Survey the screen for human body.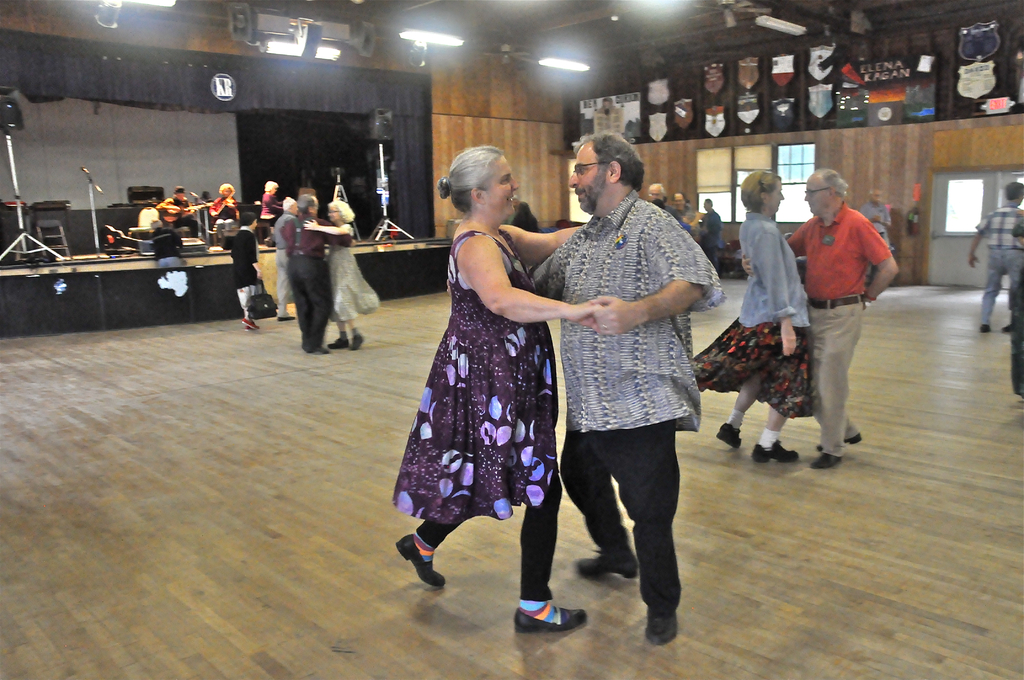
Survey found: (699, 209, 724, 274).
